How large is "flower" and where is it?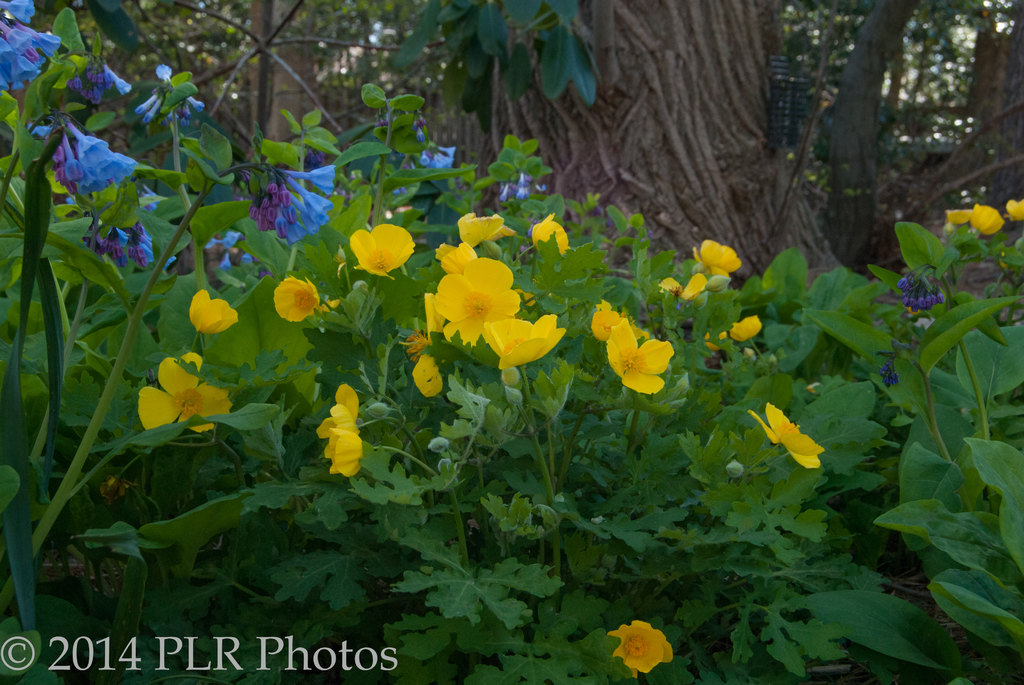
Bounding box: {"left": 182, "top": 288, "right": 240, "bottom": 333}.
